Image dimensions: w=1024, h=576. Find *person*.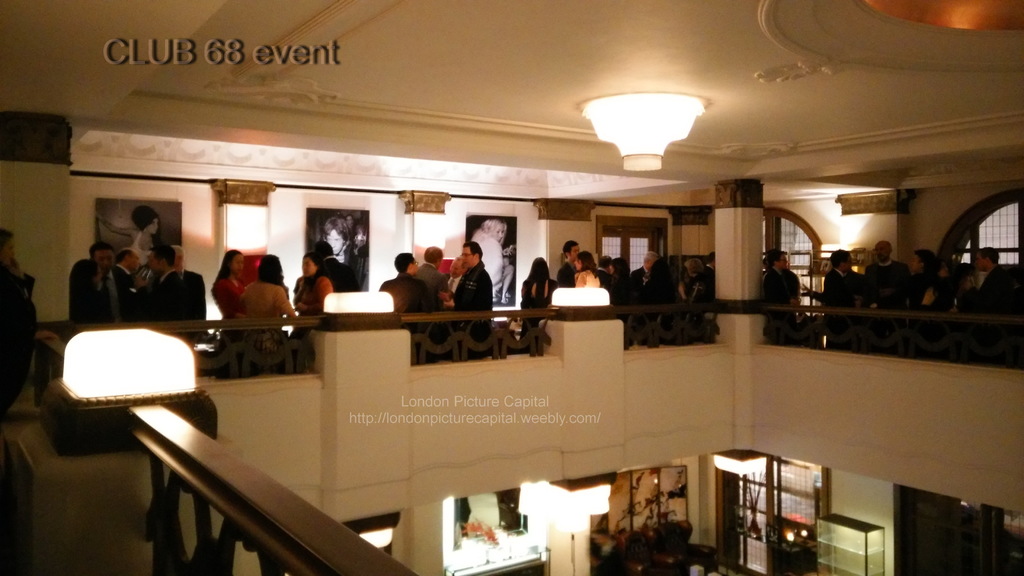
[x1=313, y1=241, x2=362, y2=296].
